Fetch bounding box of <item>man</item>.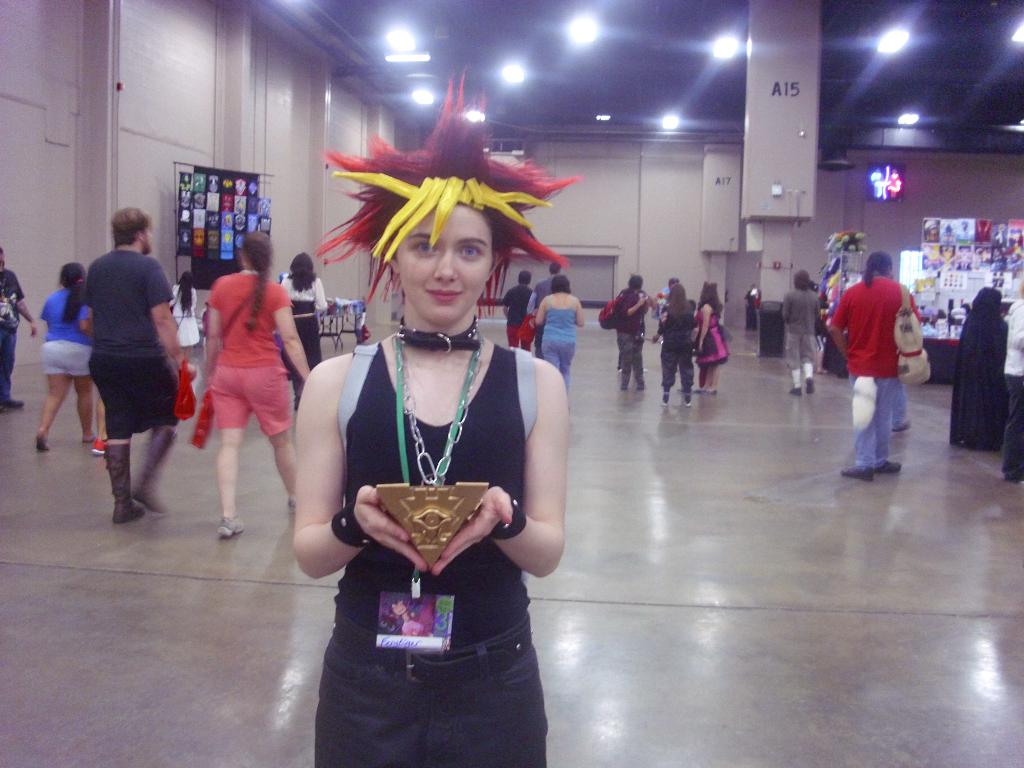
Bbox: bbox(527, 260, 571, 358).
